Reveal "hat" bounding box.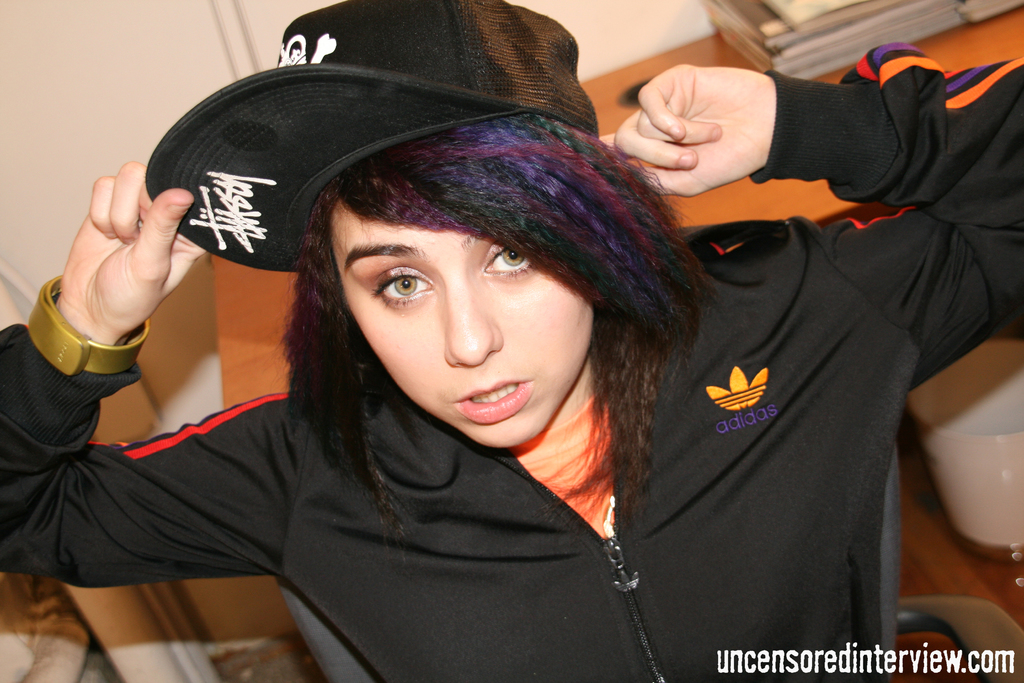
Revealed: locate(145, 0, 602, 276).
